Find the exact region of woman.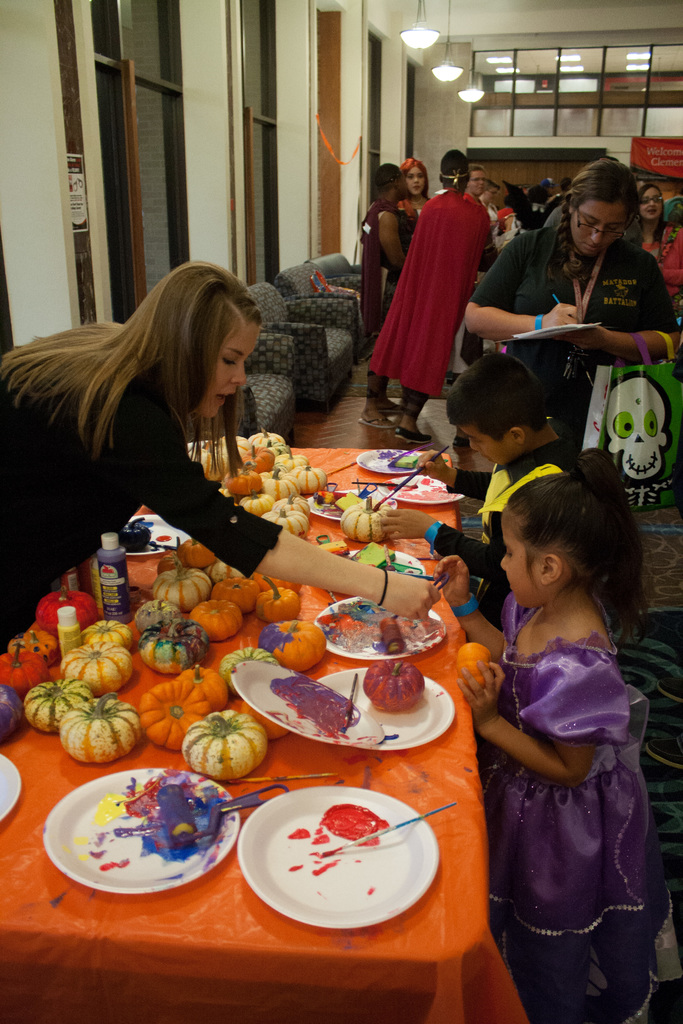
Exact region: [361,159,413,428].
